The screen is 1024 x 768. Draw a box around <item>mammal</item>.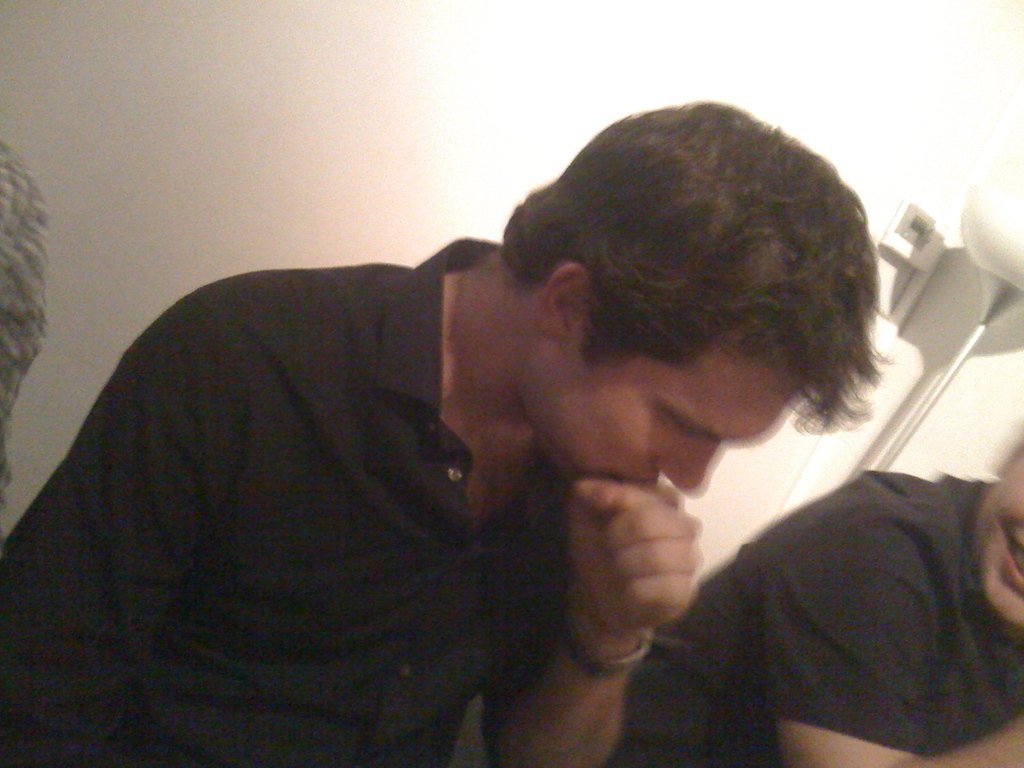
bbox(125, 154, 796, 755).
